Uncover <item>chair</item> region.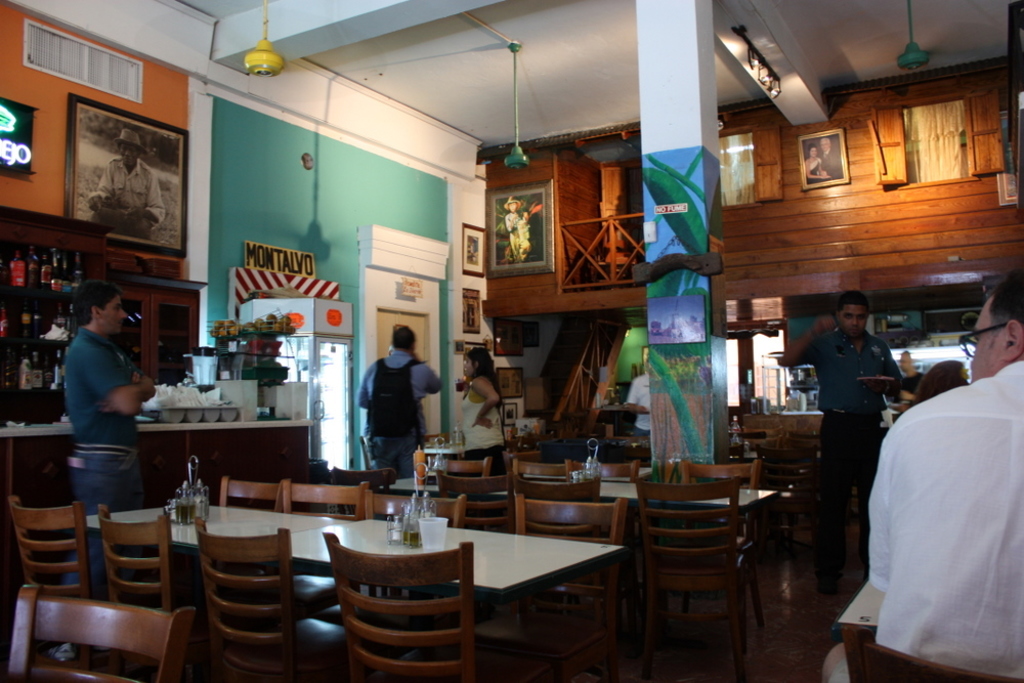
Uncovered: <region>5, 495, 143, 682</region>.
